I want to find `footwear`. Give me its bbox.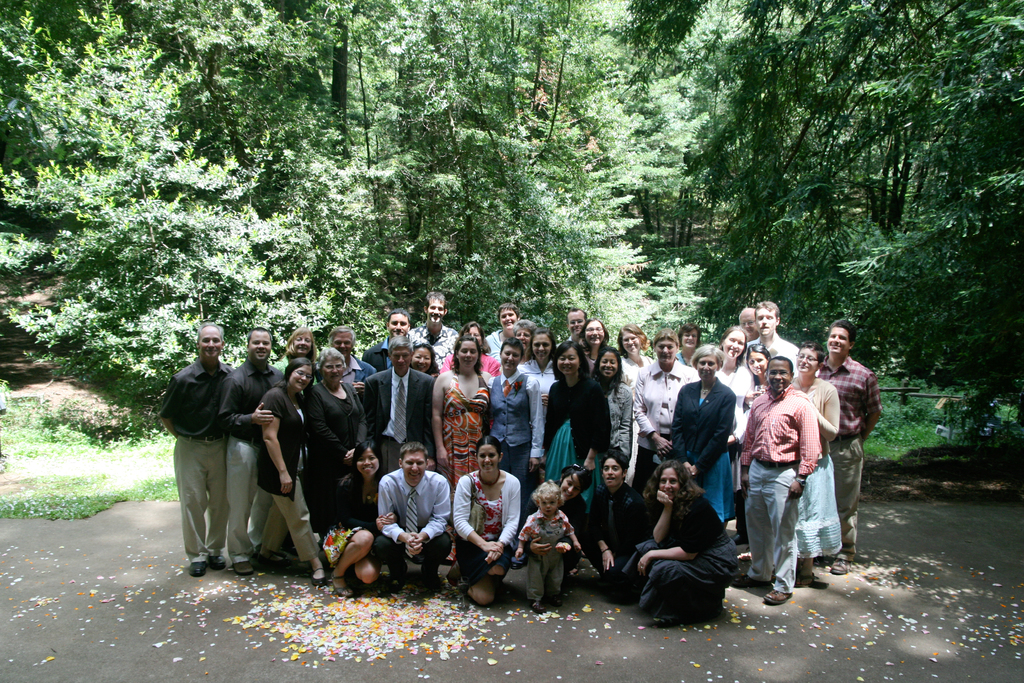
(829, 558, 852, 575).
